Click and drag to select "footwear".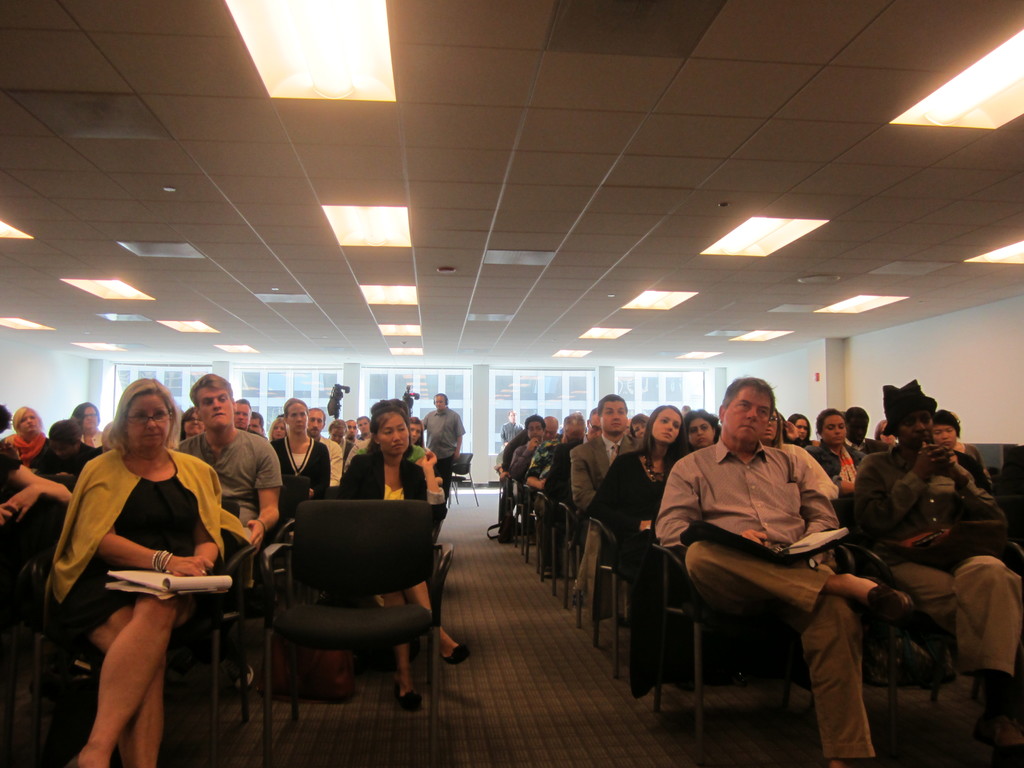
Selection: (left=978, top=716, right=1023, bottom=755).
